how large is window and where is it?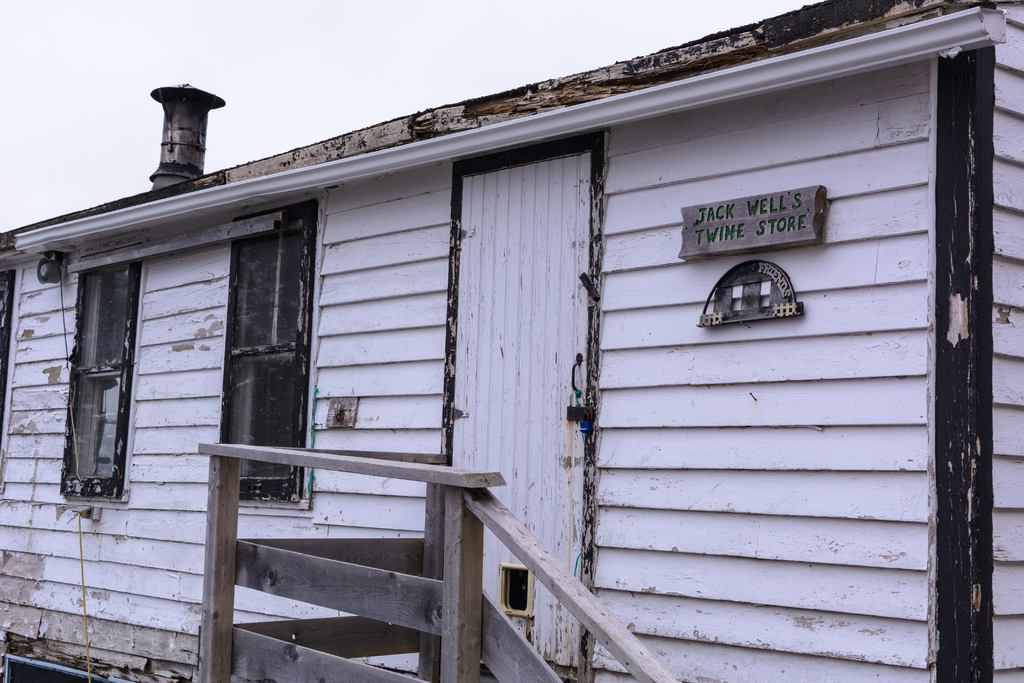
Bounding box: bbox=(64, 197, 141, 502).
